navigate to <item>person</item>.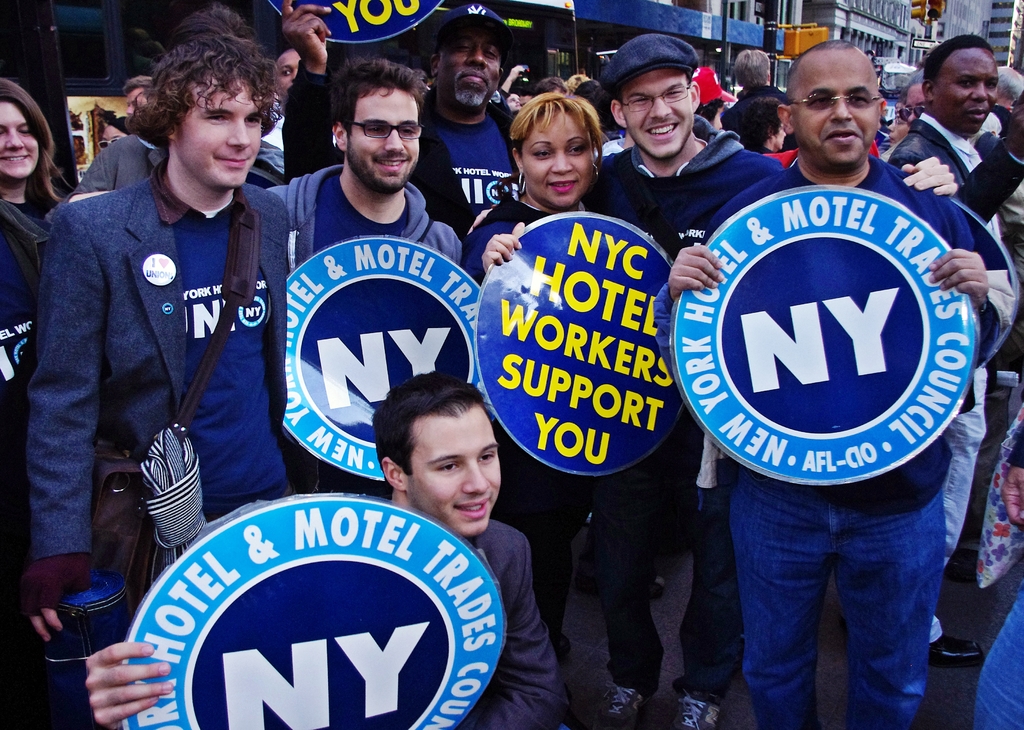
Navigation target: box=[477, 29, 962, 729].
